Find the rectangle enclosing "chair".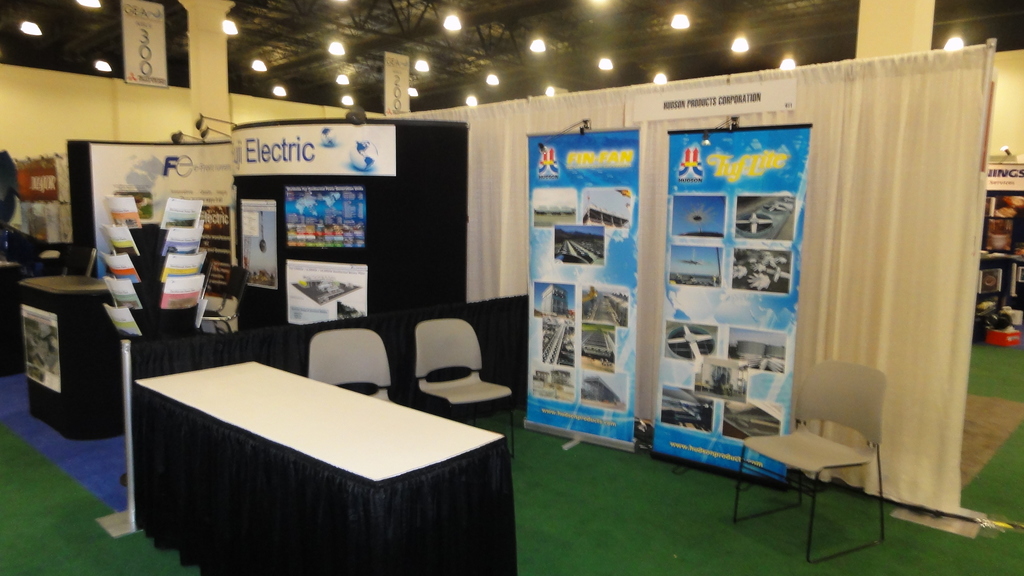
bbox=[380, 307, 492, 447].
